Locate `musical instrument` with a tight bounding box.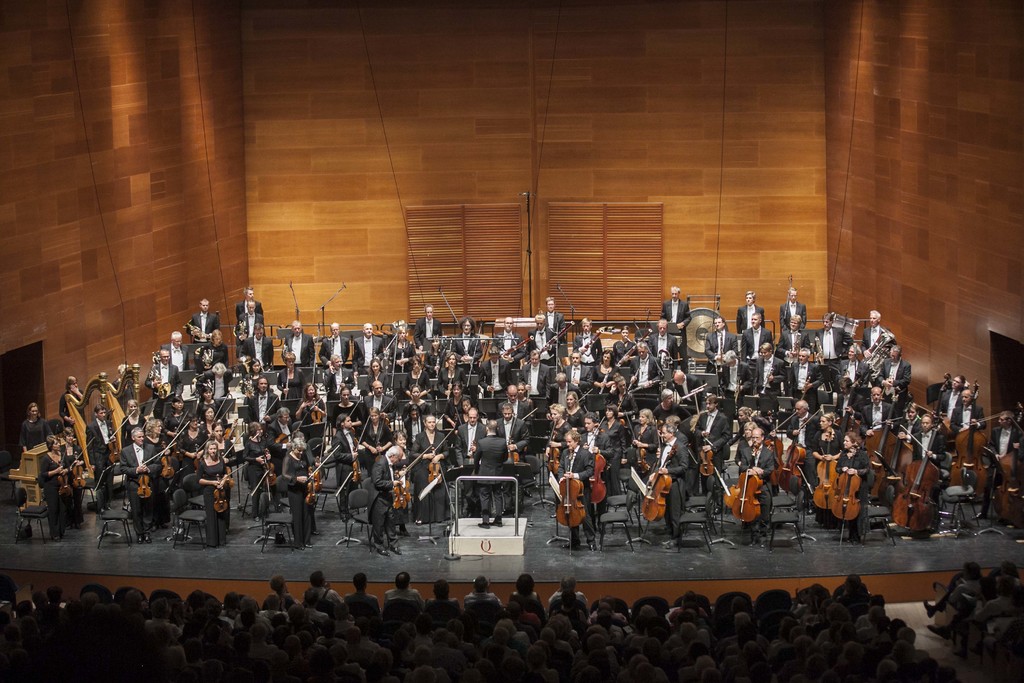
box=[584, 419, 609, 507].
